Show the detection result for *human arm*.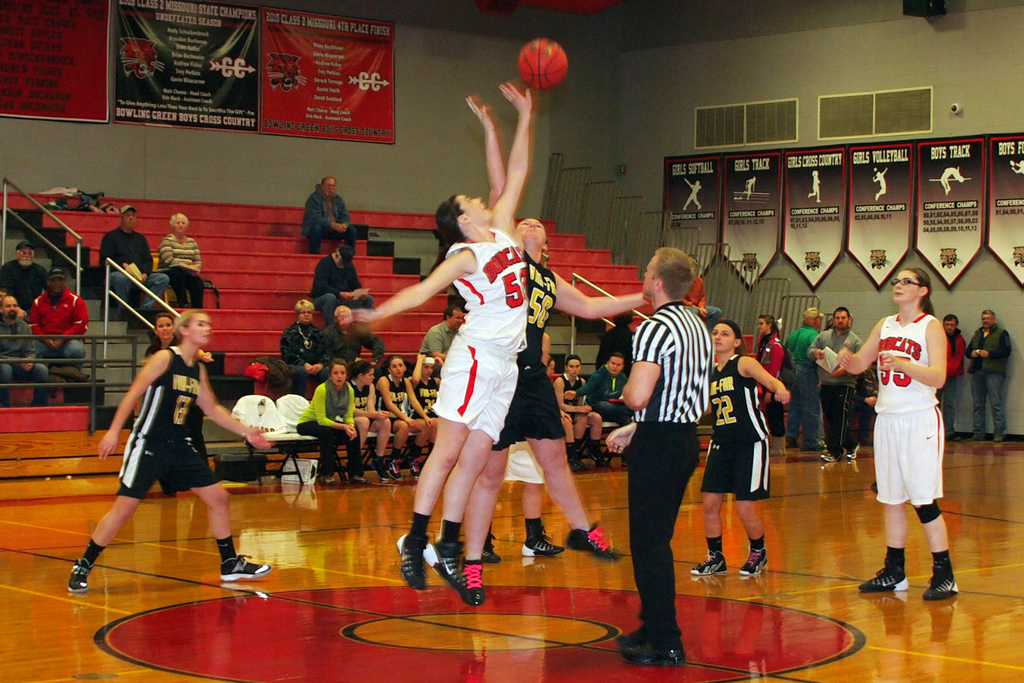
Rect(749, 179, 760, 192).
